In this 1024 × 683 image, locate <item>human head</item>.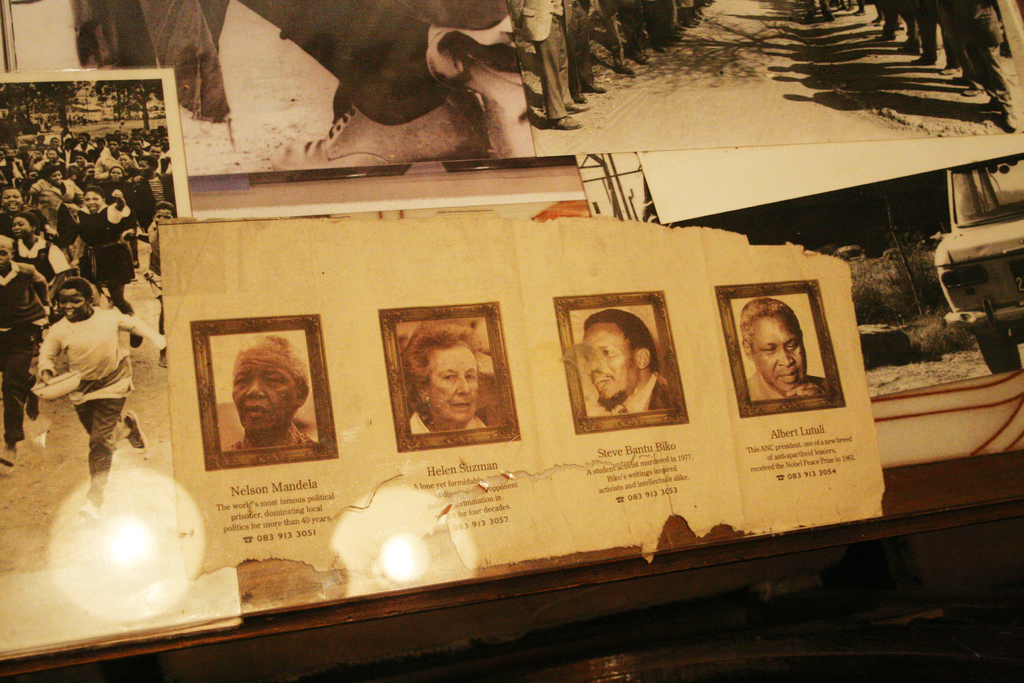
Bounding box: bbox=(77, 131, 90, 146).
